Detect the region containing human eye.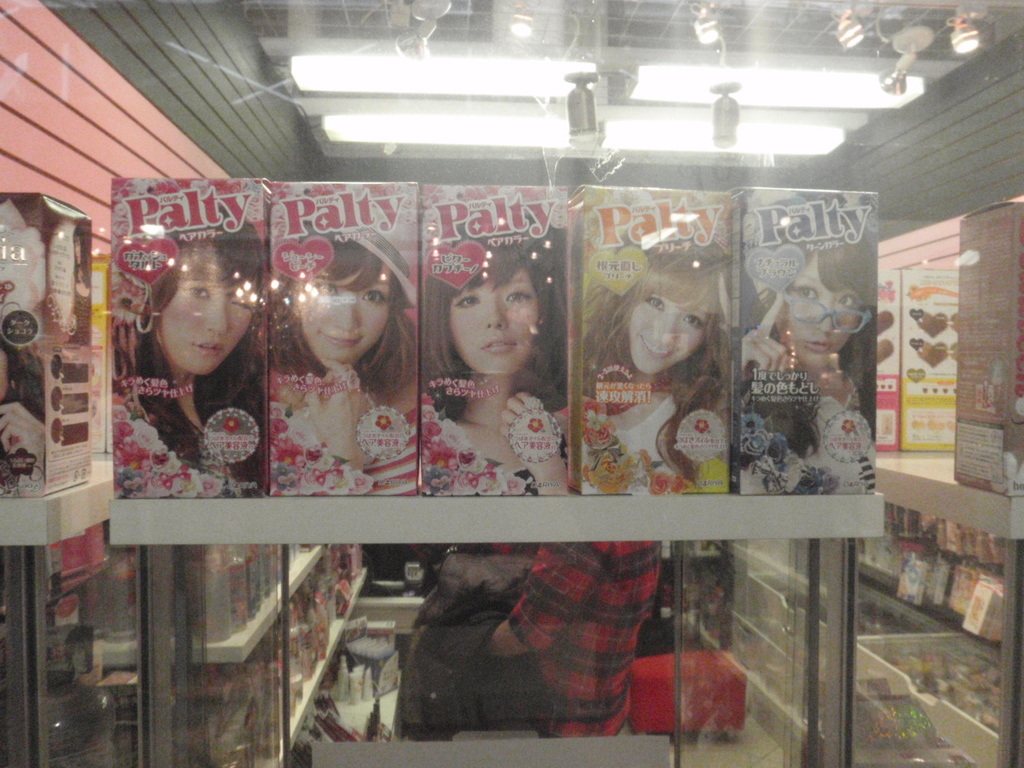
x1=683 y1=311 x2=702 y2=329.
